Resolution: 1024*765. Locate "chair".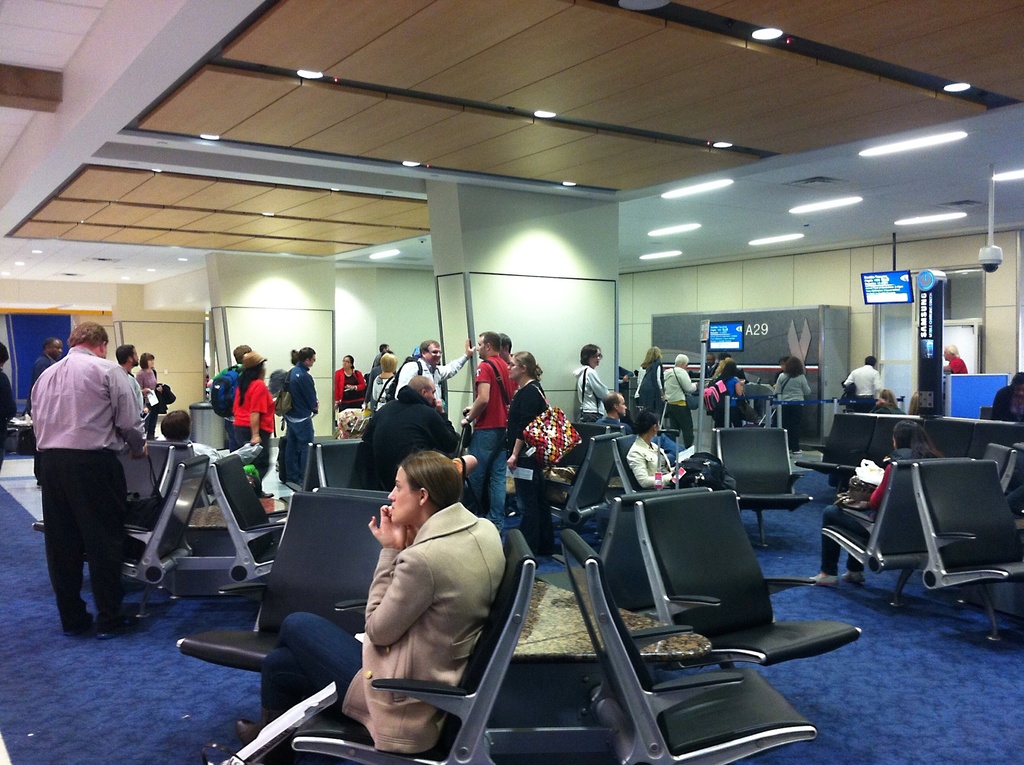
909:458:1023:646.
